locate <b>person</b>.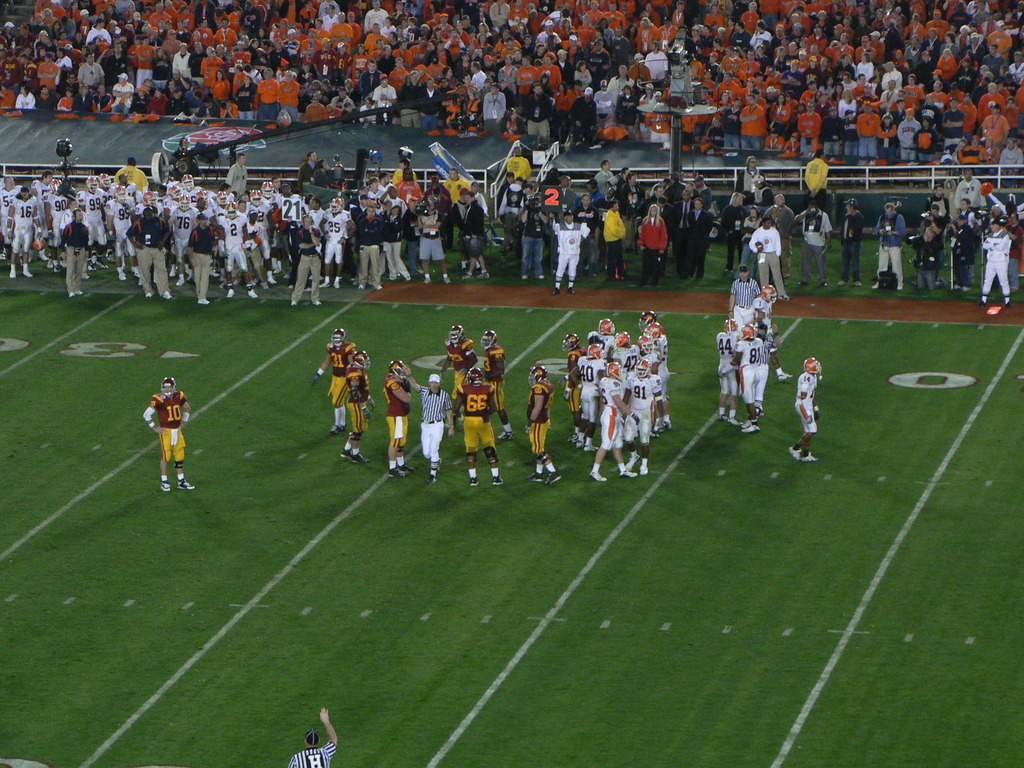
Bounding box: 522, 363, 563, 487.
